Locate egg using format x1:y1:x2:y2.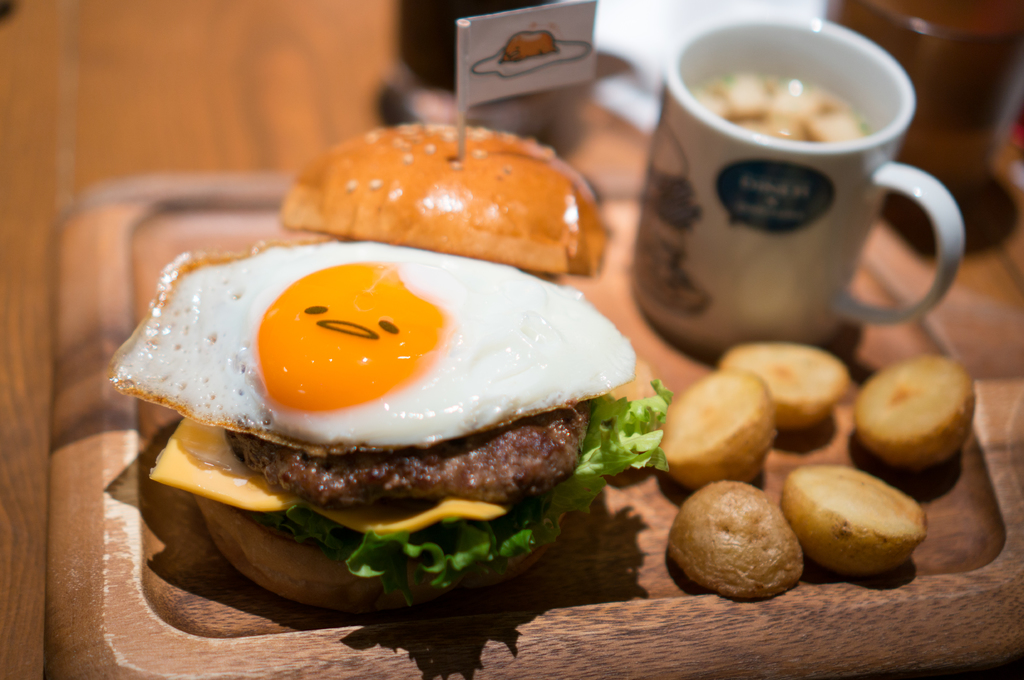
104:236:636:457.
